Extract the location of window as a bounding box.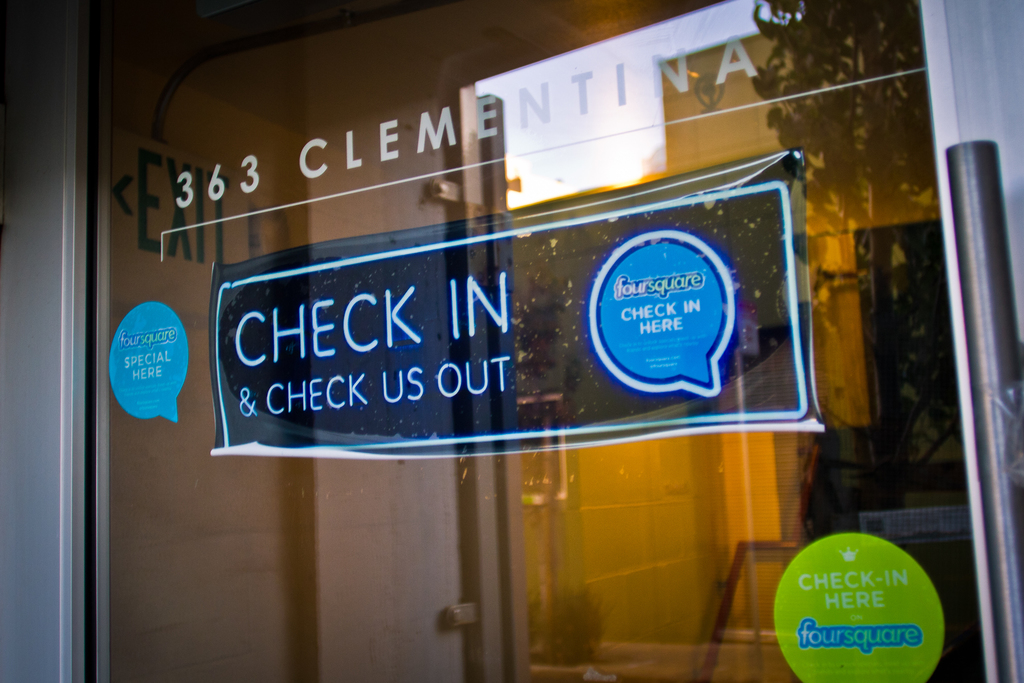
locate(65, 32, 820, 641).
